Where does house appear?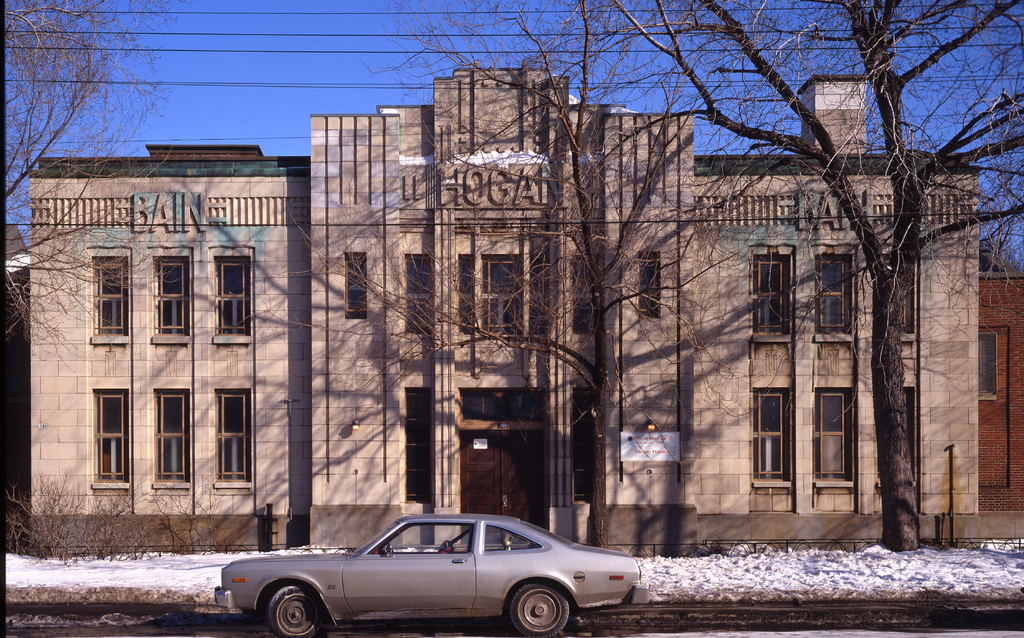
Appears at 19:49:986:560.
